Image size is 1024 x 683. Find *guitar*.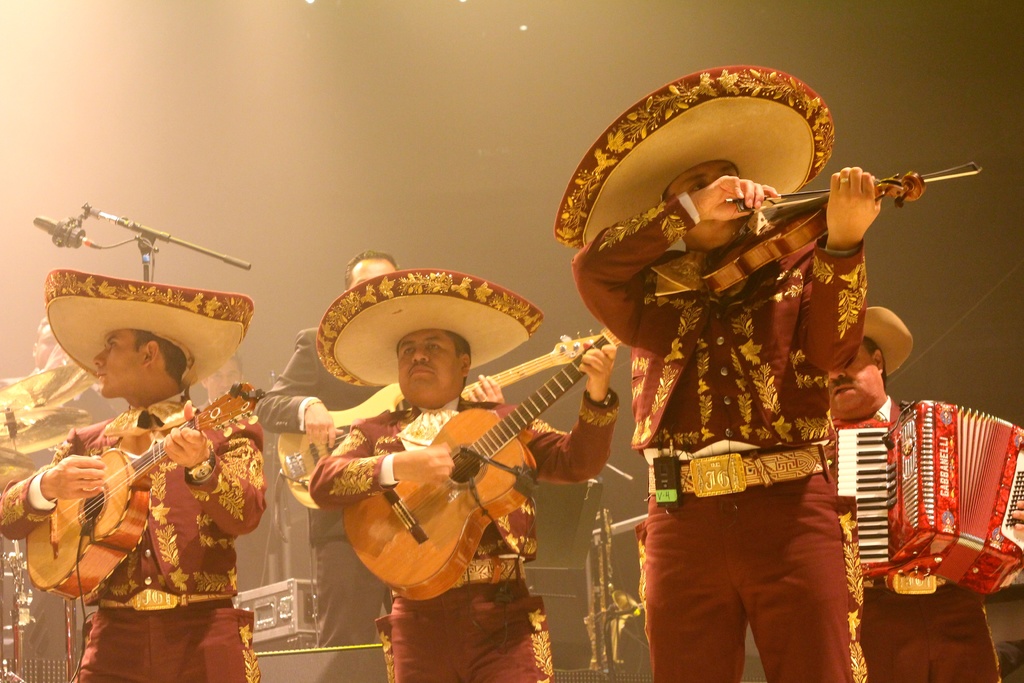
(x1=330, y1=328, x2=611, y2=603).
